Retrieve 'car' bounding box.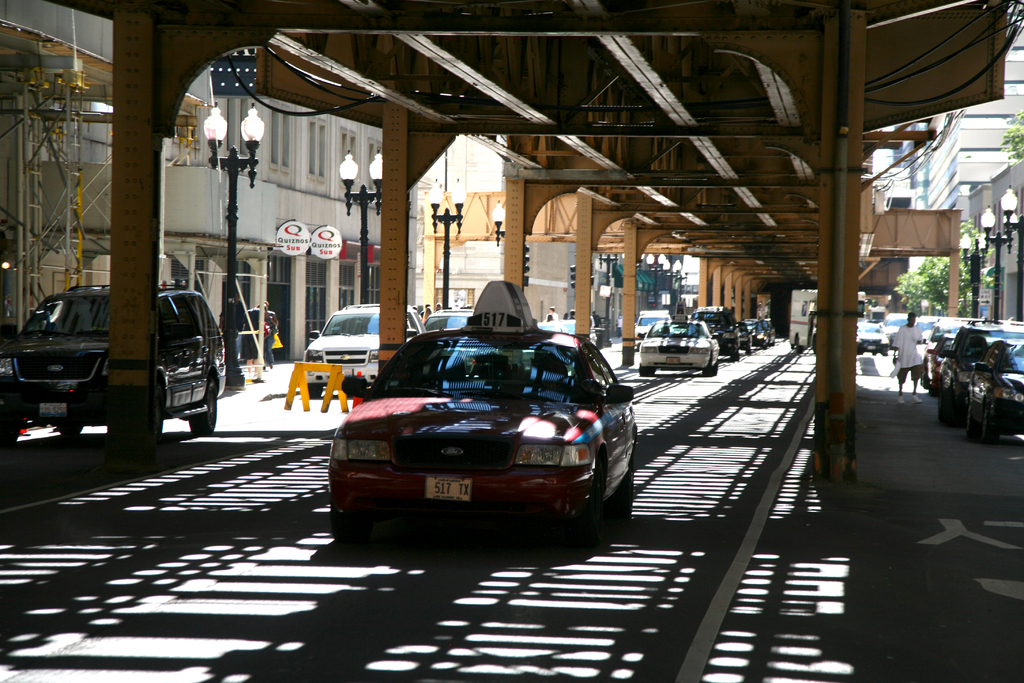
Bounding box: detection(301, 300, 424, 393).
